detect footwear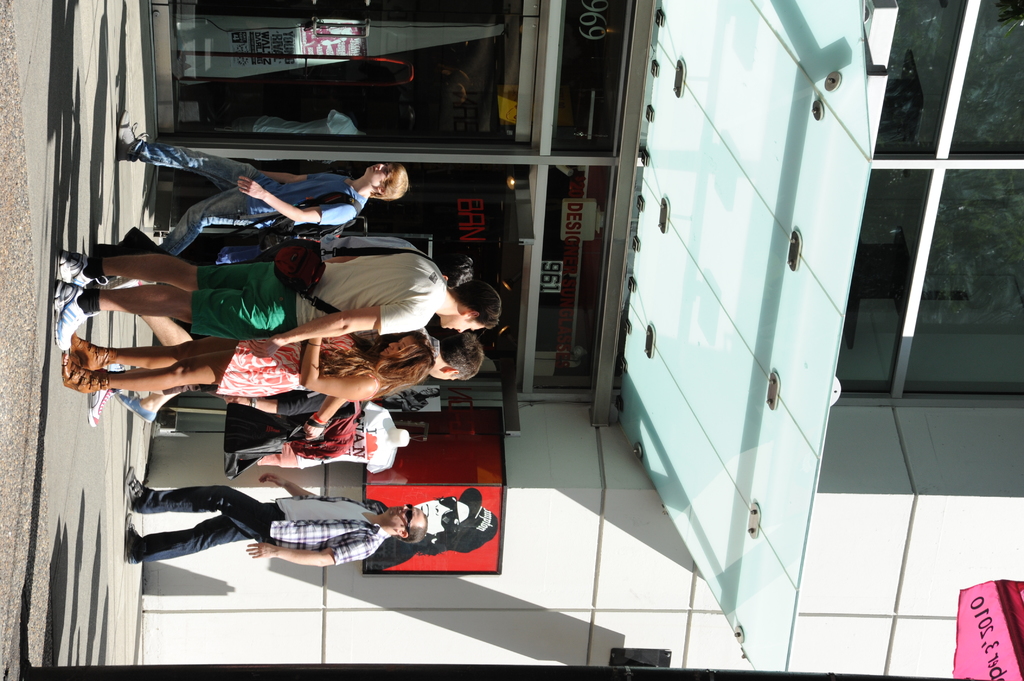
x1=113 y1=396 x2=162 y2=424
